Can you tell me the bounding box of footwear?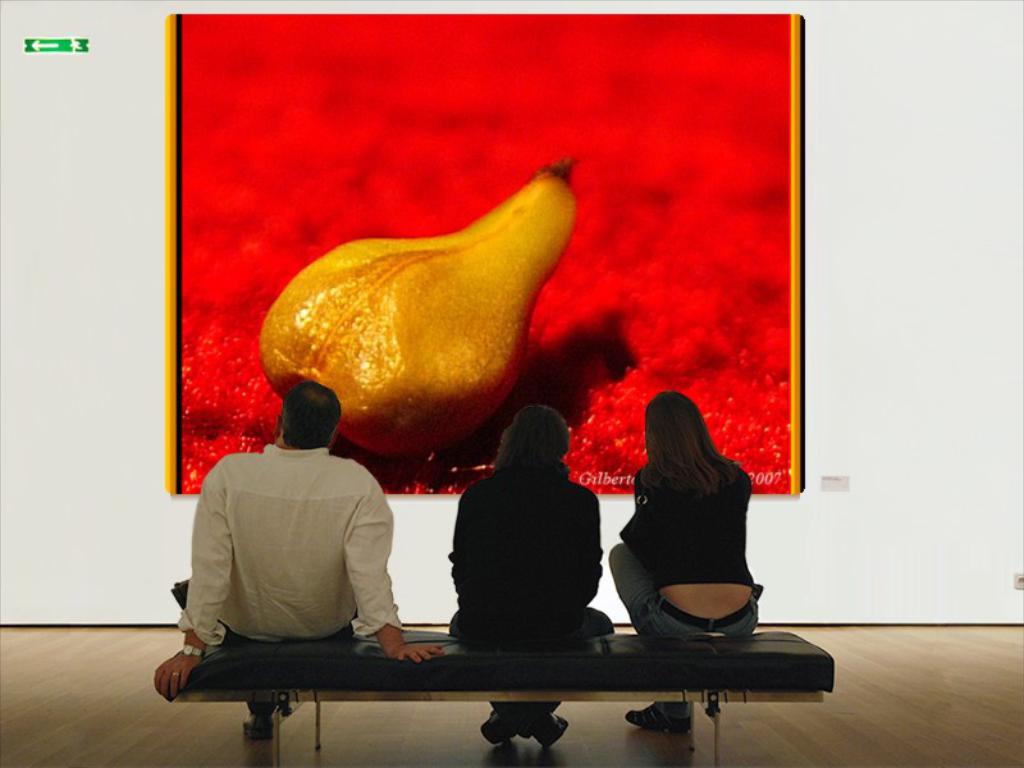
box(622, 700, 691, 736).
